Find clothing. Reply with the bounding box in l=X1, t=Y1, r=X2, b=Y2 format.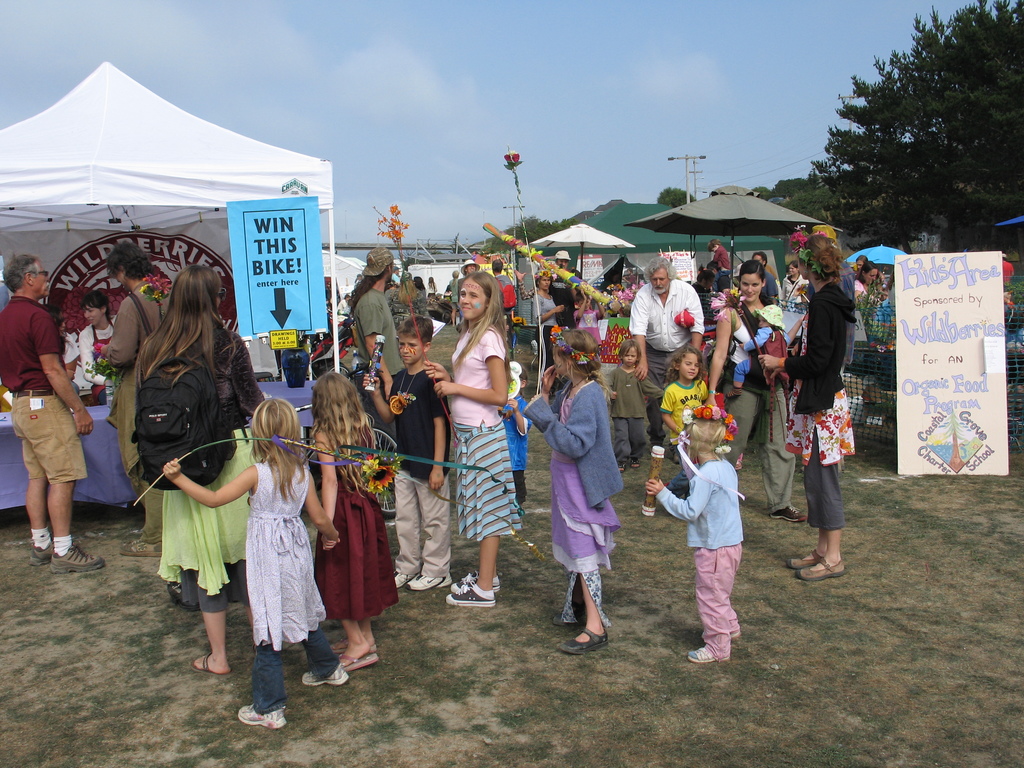
l=0, t=290, r=90, b=487.
